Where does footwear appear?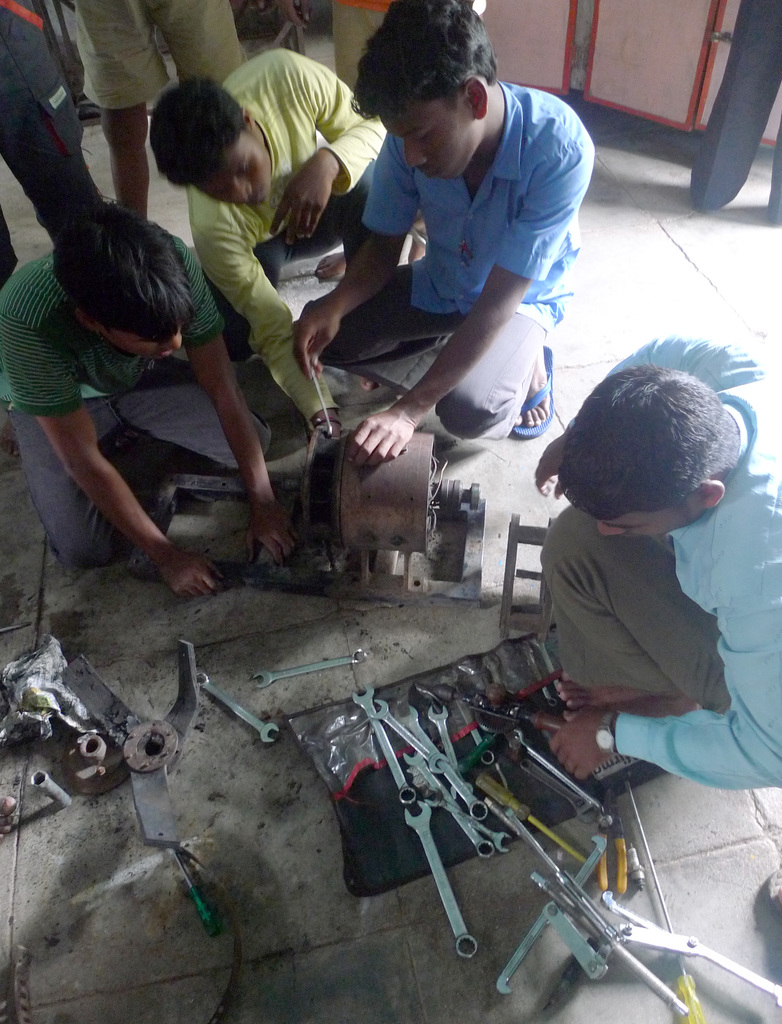
Appears at box(516, 345, 554, 439).
